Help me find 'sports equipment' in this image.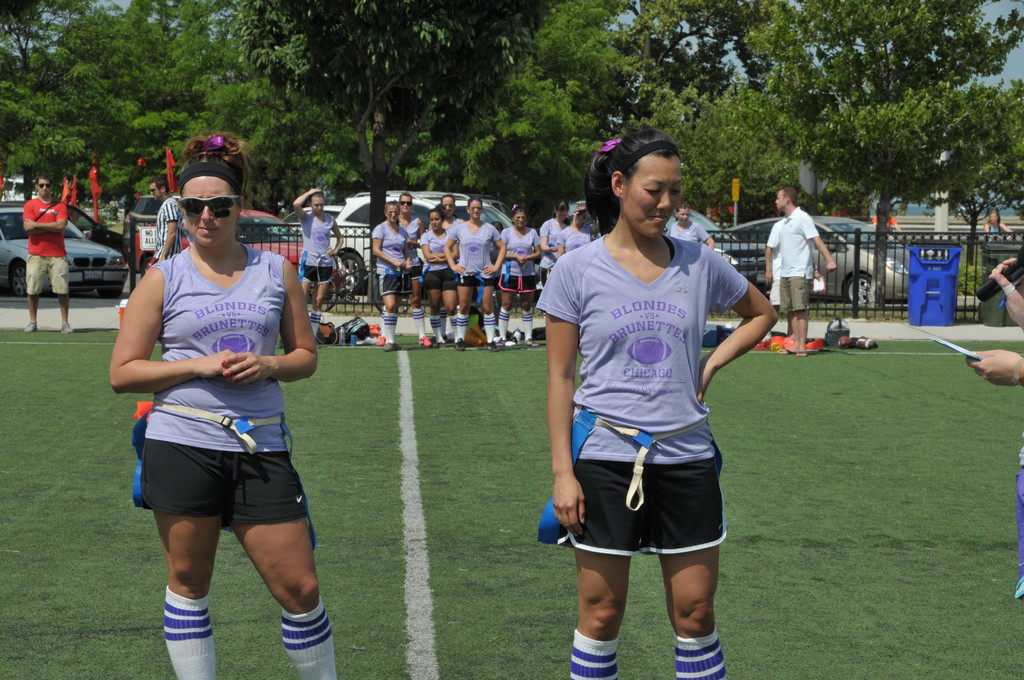
Found it: region(382, 339, 396, 352).
